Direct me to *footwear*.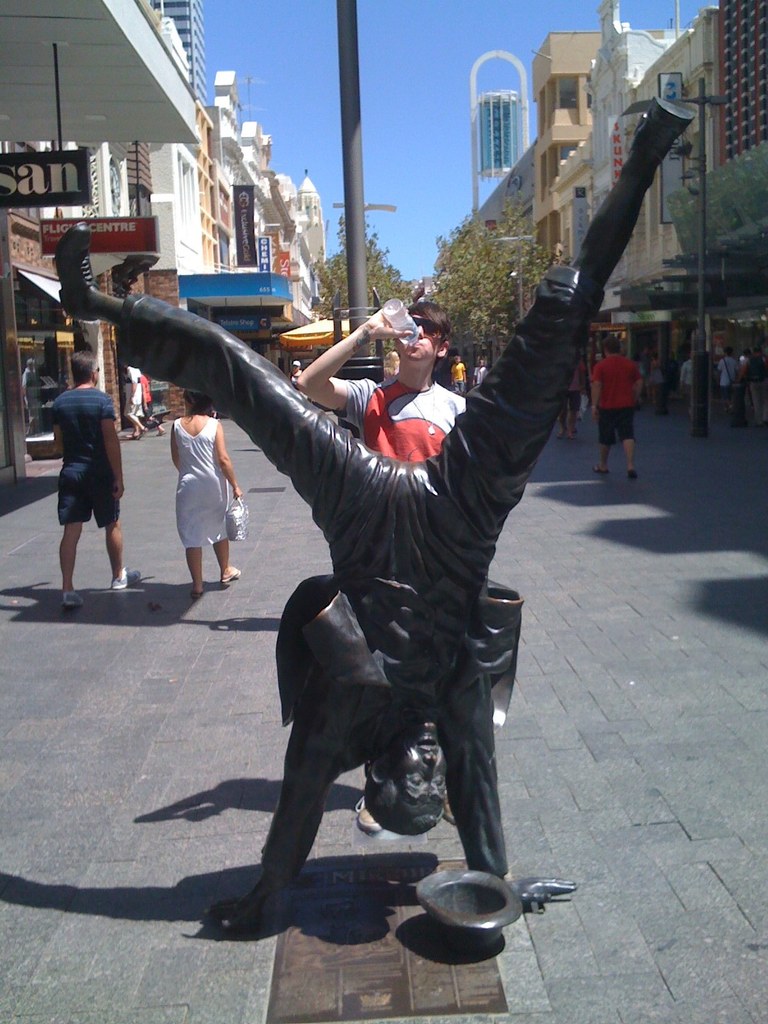
Direction: {"left": 348, "top": 797, "right": 381, "bottom": 834}.
